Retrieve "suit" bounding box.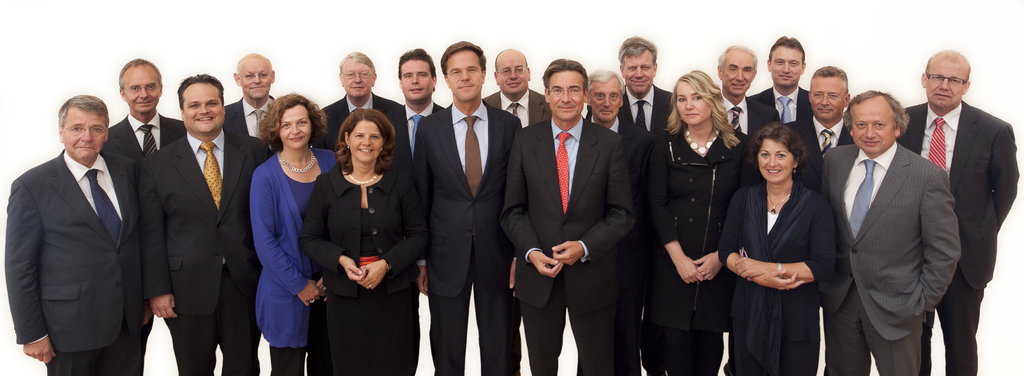
Bounding box: (x1=623, y1=85, x2=675, y2=133).
